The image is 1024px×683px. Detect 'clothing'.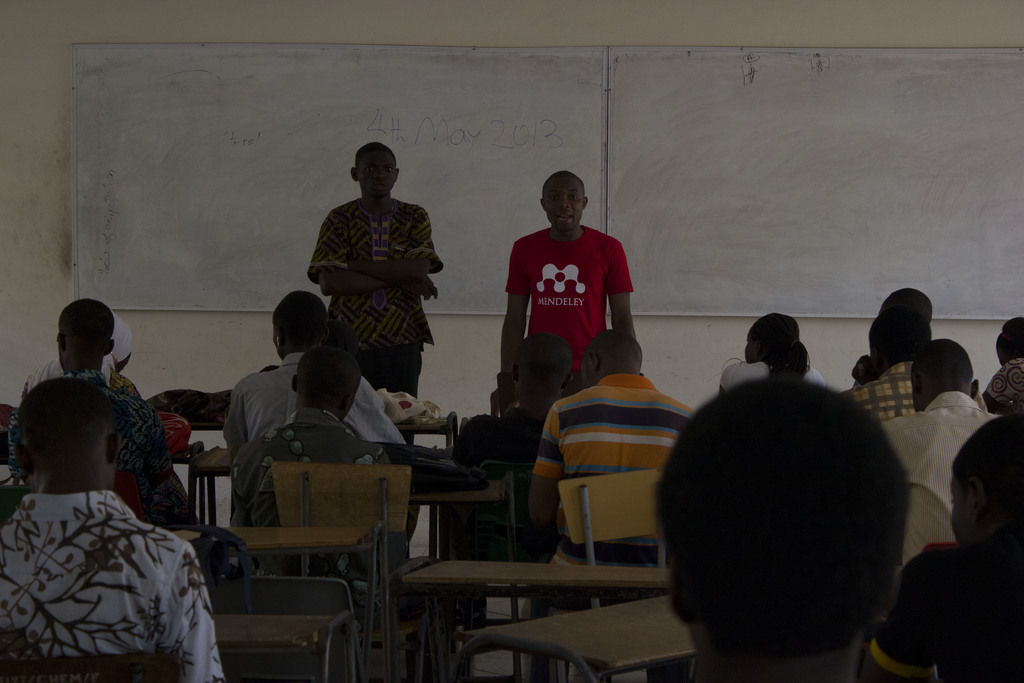
Detection: [844,356,985,431].
